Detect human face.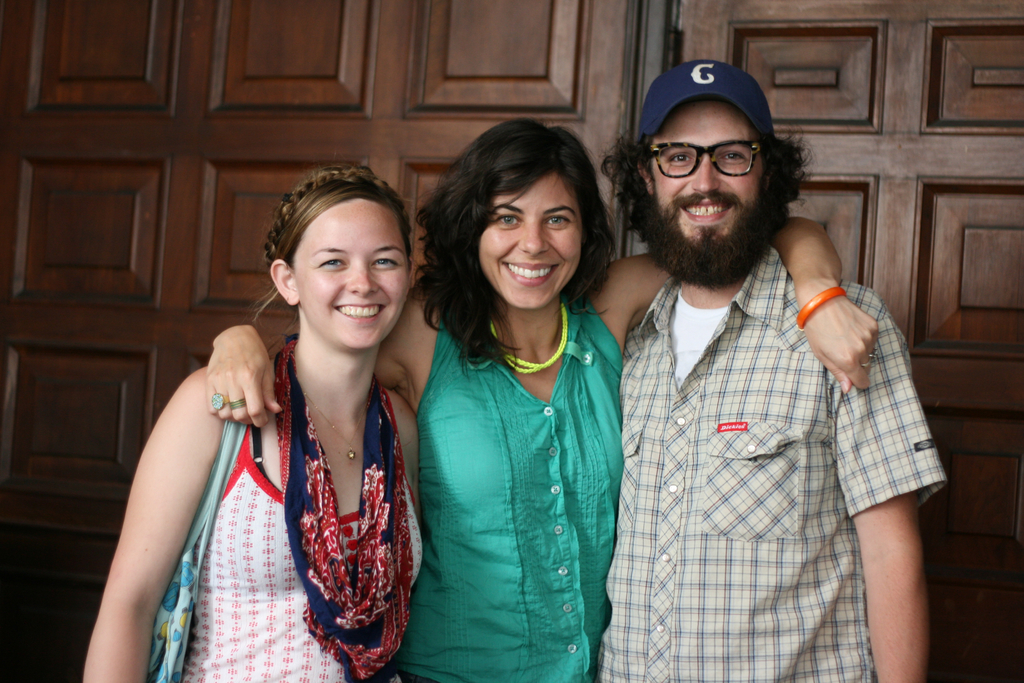
Detected at BBox(653, 97, 767, 240).
